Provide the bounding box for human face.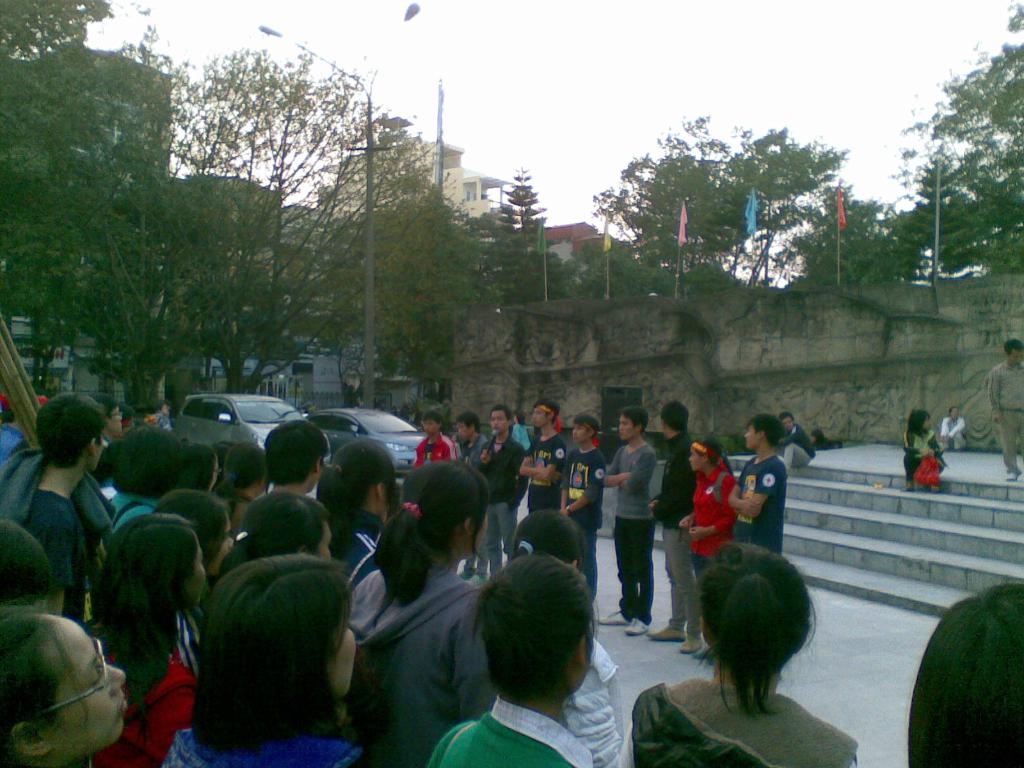
pyautogui.locateOnScreen(316, 515, 337, 554).
